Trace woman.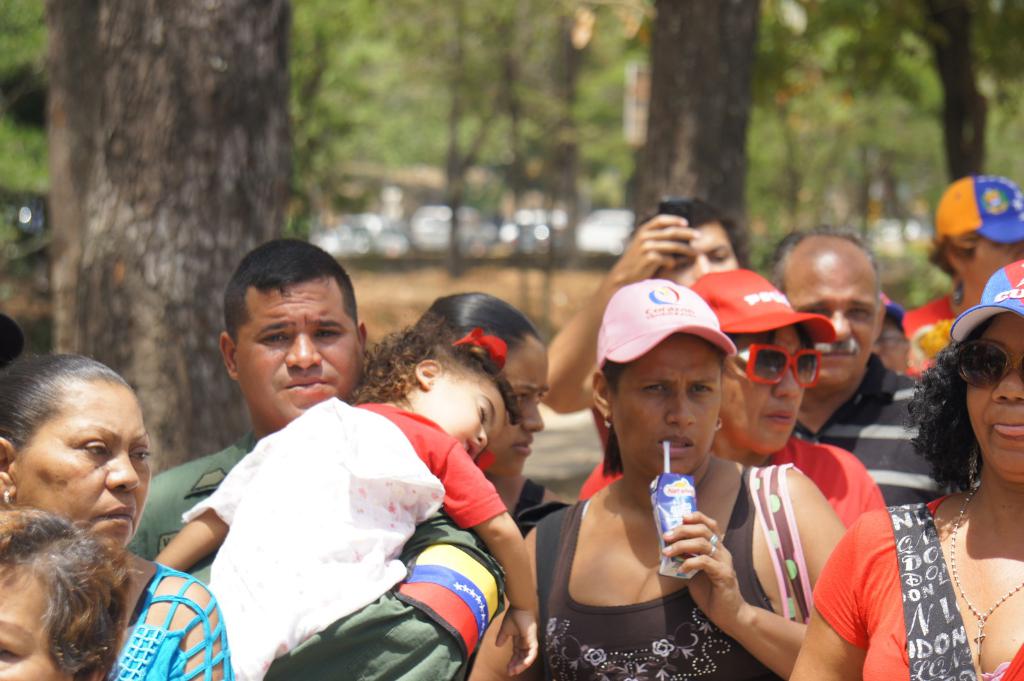
Traced to crop(0, 348, 237, 680).
